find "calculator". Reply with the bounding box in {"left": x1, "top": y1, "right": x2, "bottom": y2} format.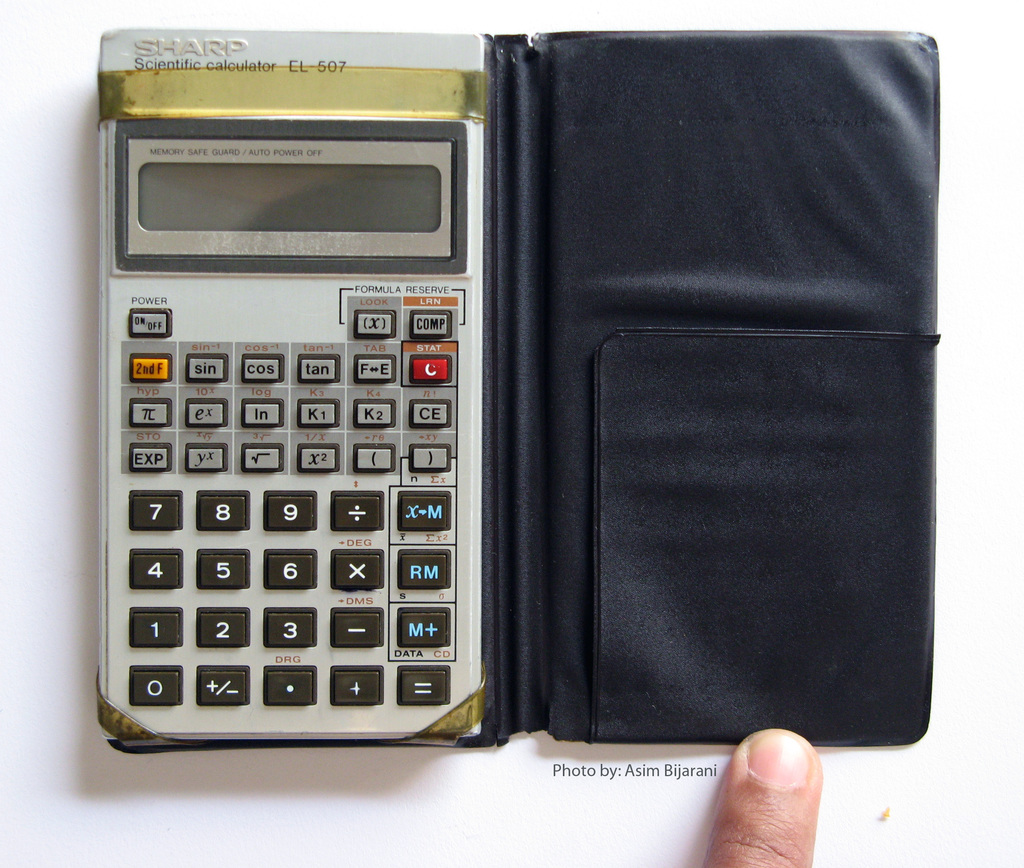
{"left": 97, "top": 28, "right": 485, "bottom": 743}.
